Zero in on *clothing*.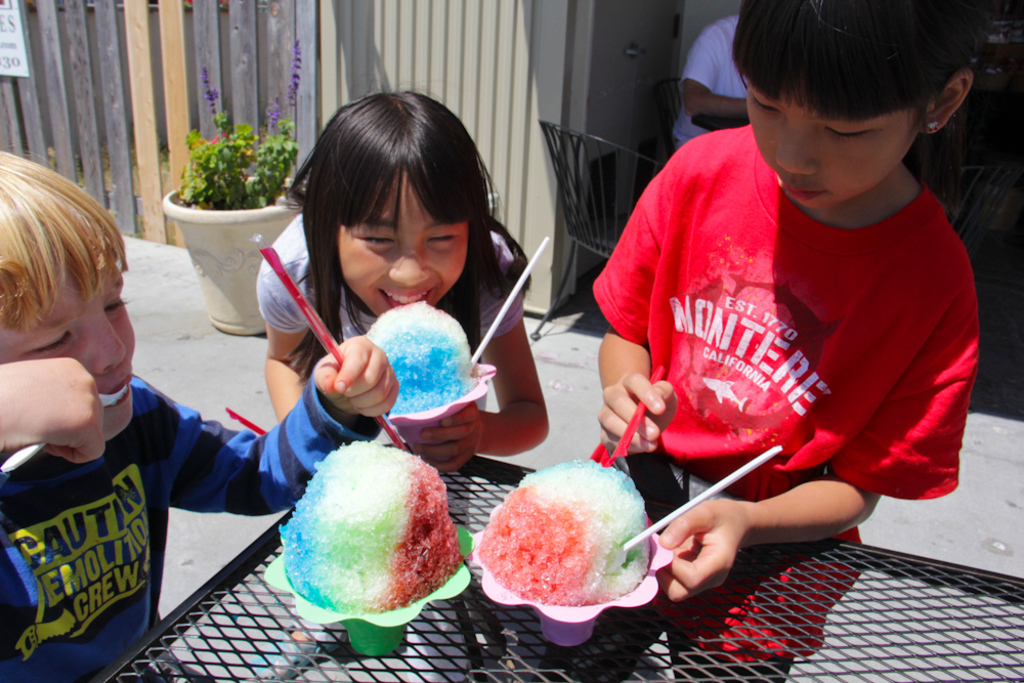
Zeroed in: [x1=603, y1=116, x2=973, y2=527].
